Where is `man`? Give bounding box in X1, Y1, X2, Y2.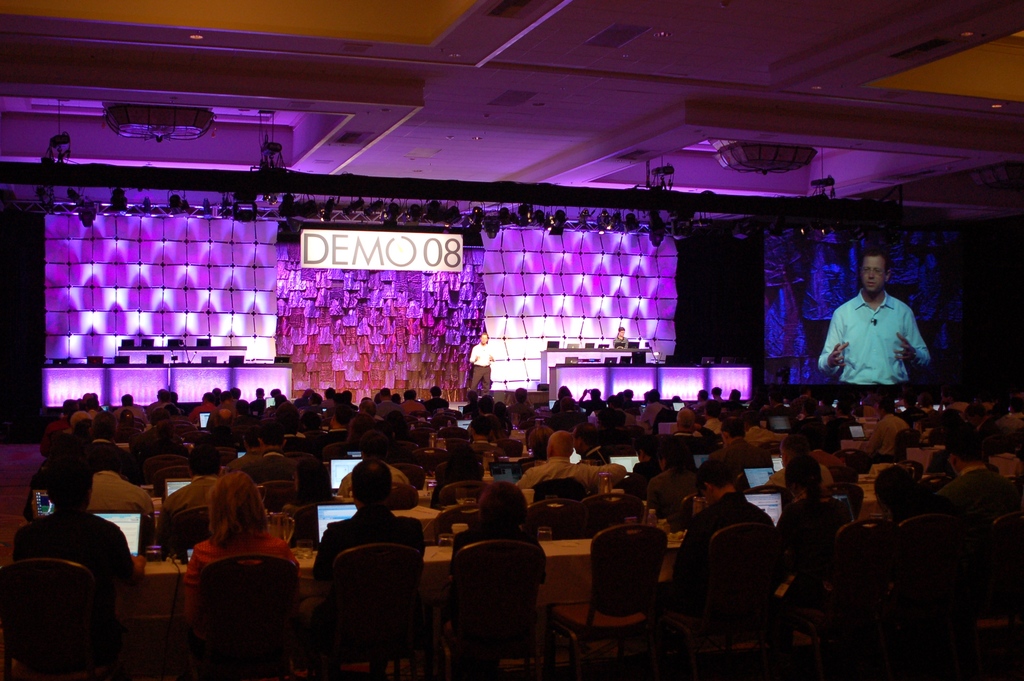
646, 443, 700, 518.
